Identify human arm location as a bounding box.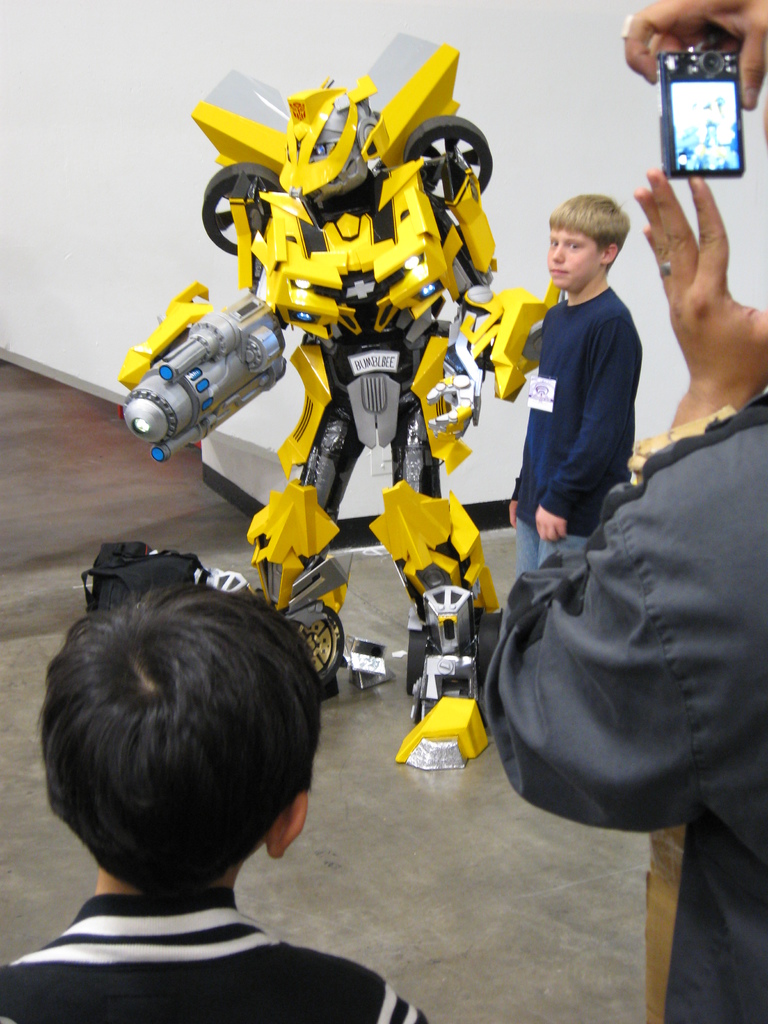
618, 0, 767, 127.
